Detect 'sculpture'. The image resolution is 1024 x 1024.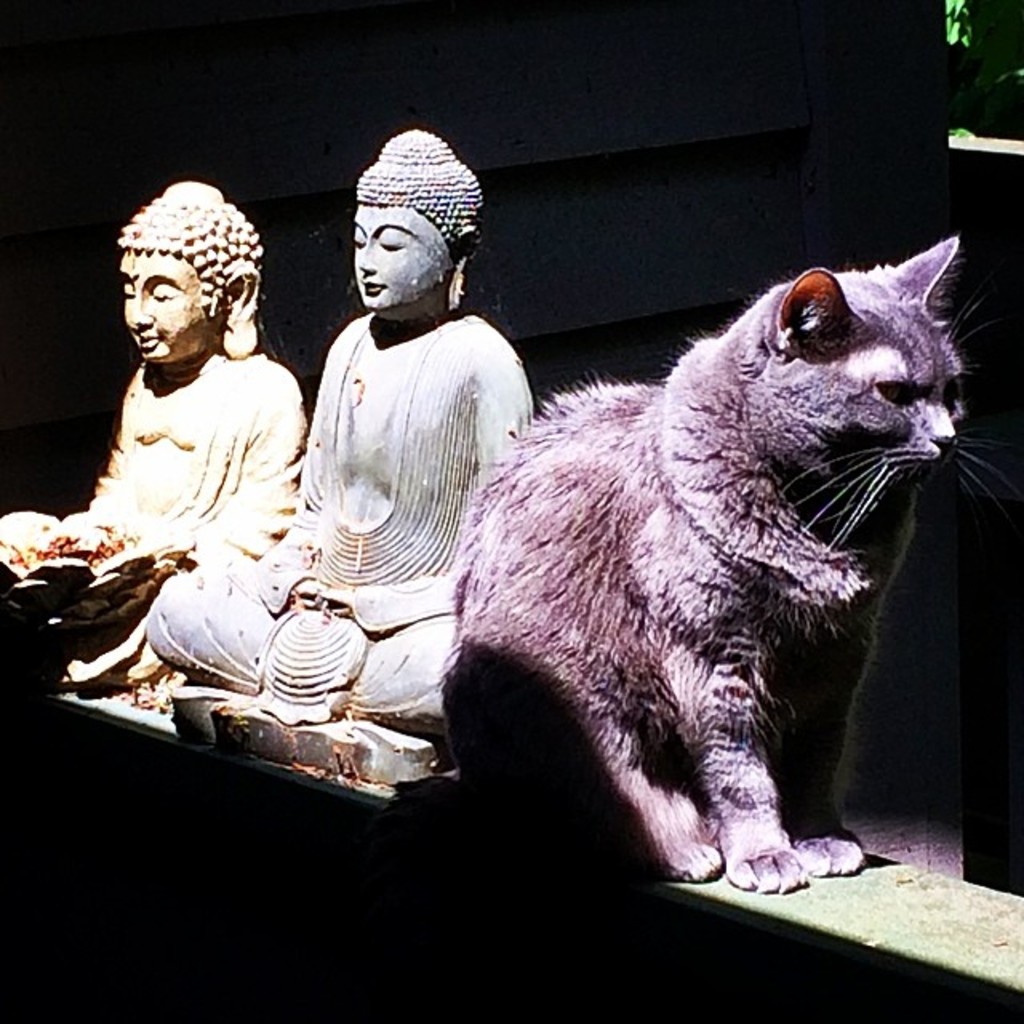
(left=0, top=173, right=306, bottom=691).
